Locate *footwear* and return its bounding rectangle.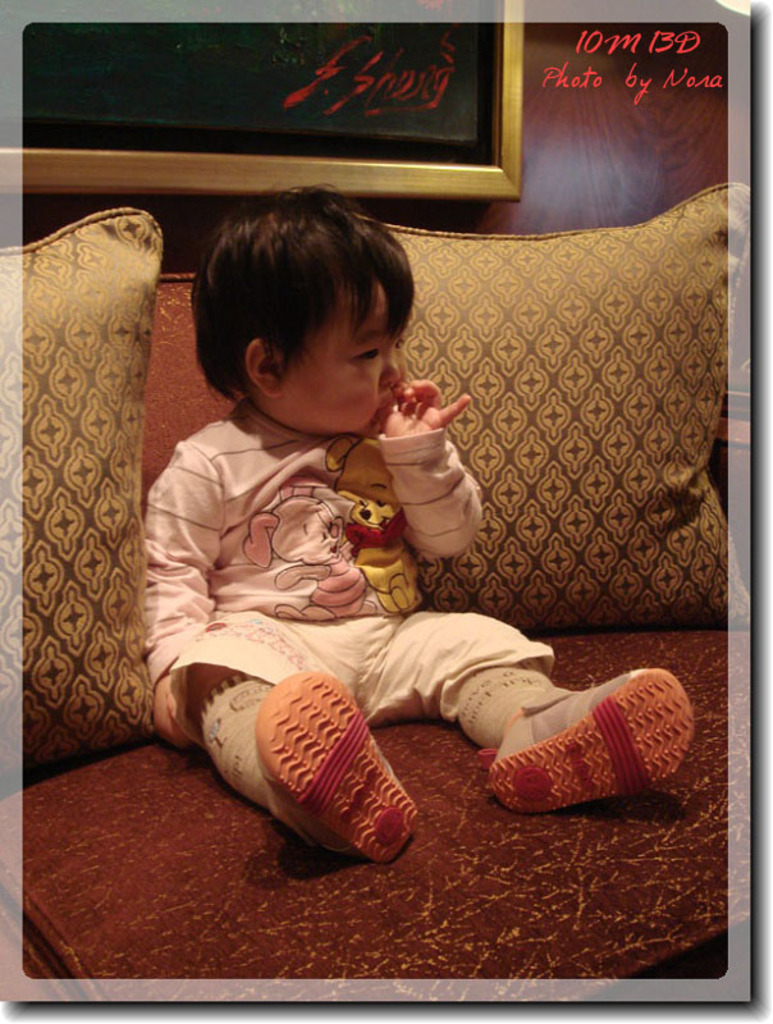
{"left": 252, "top": 671, "right": 448, "bottom": 864}.
